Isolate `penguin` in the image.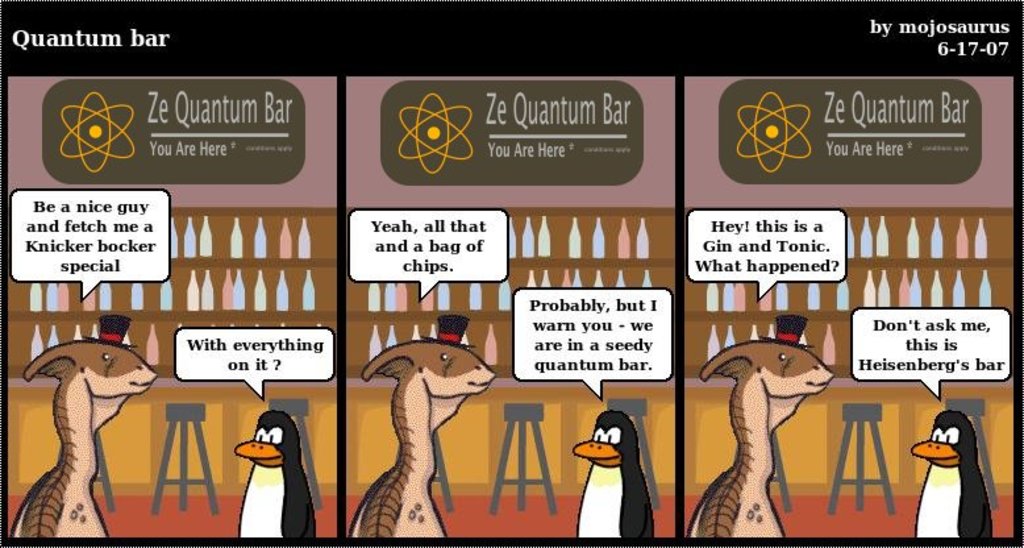
Isolated region: select_region(229, 412, 319, 540).
